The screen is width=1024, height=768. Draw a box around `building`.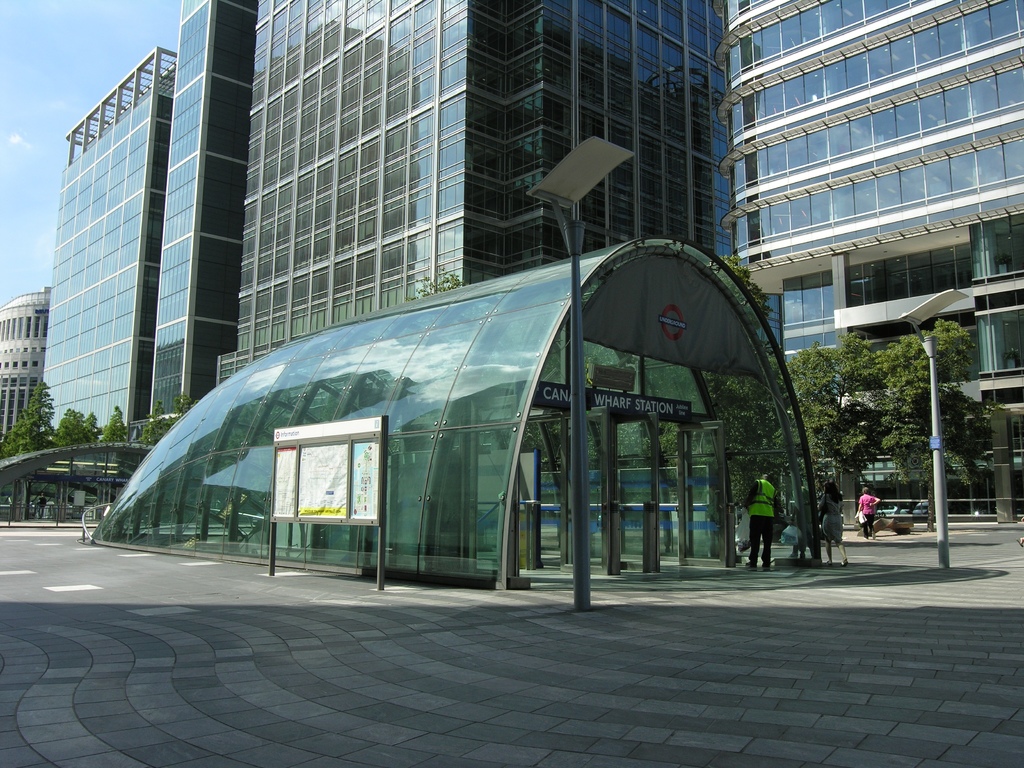
bbox(0, 286, 54, 513).
